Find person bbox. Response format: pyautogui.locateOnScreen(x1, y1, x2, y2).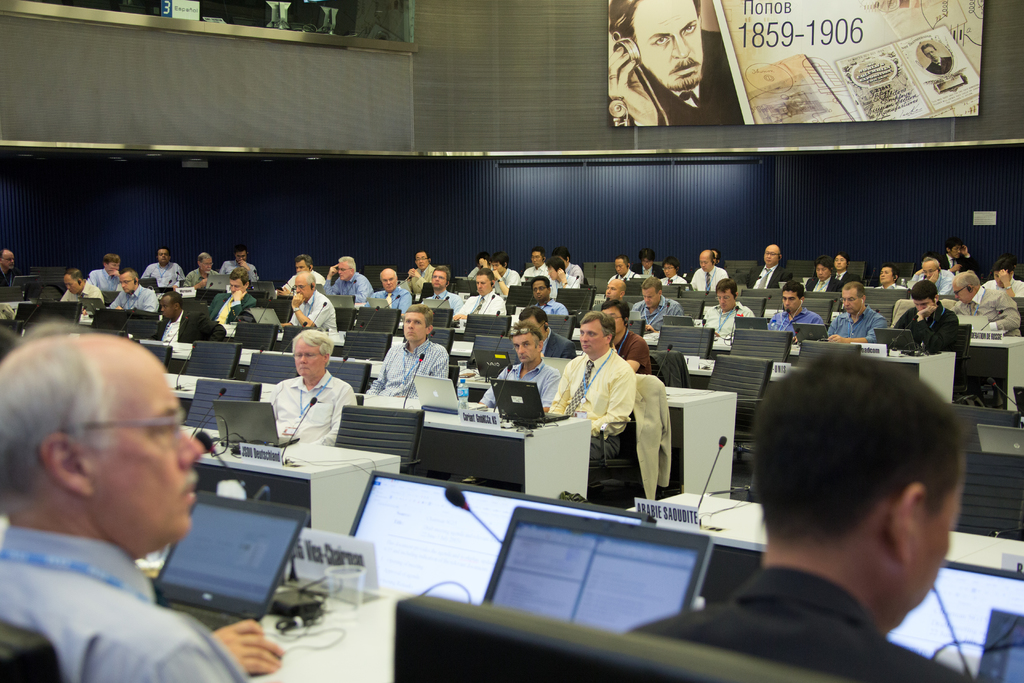
pyautogui.locateOnScreen(605, 252, 639, 282).
